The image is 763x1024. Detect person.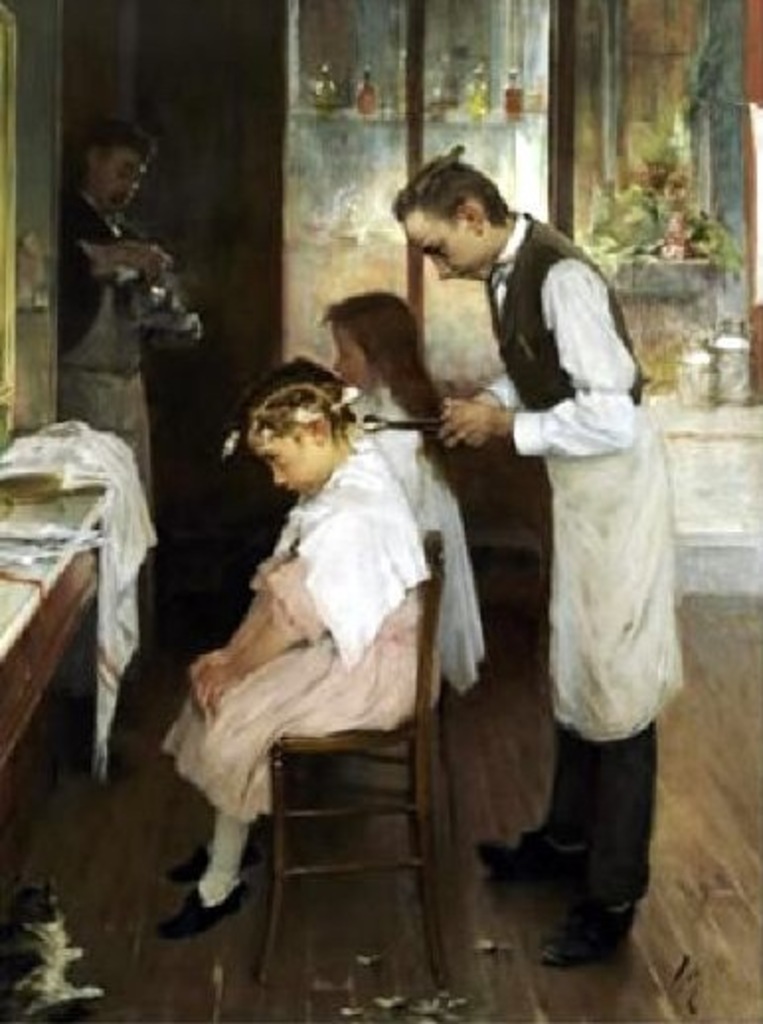
Detection: pyautogui.locateOnScreen(324, 289, 466, 690).
